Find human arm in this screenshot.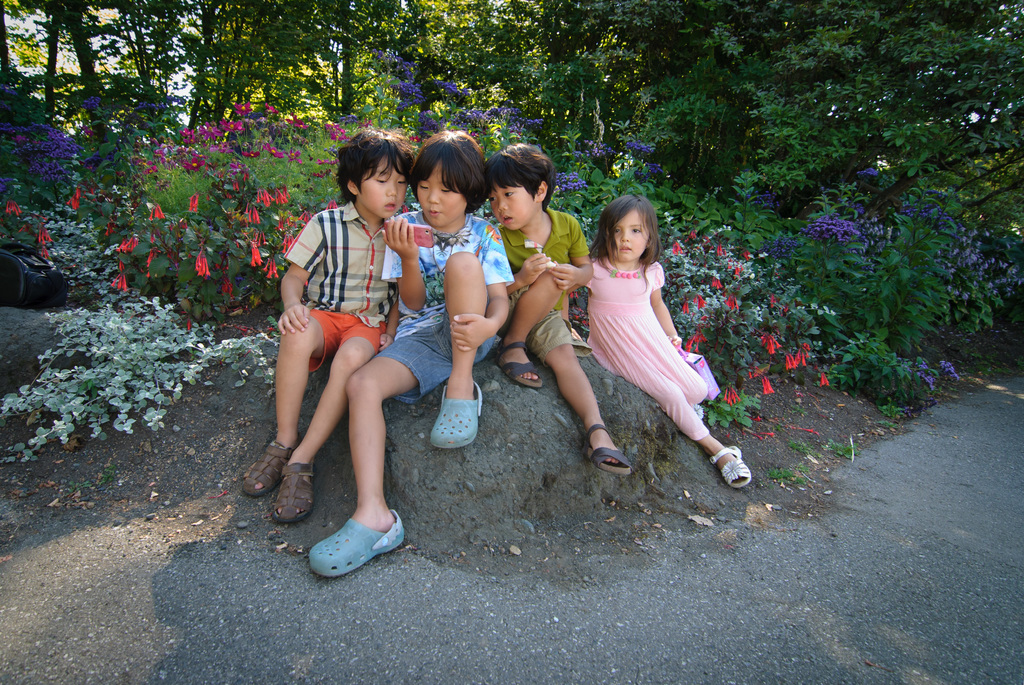
The bounding box for human arm is x1=650 y1=264 x2=681 y2=358.
